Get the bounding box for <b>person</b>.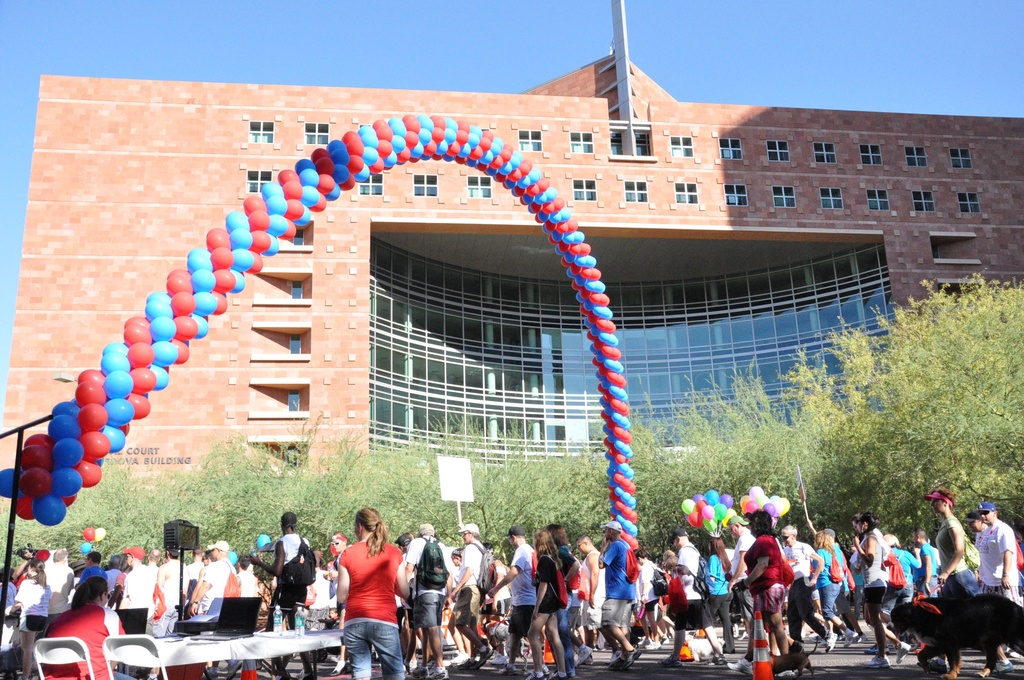
x1=917 y1=523 x2=939 y2=593.
